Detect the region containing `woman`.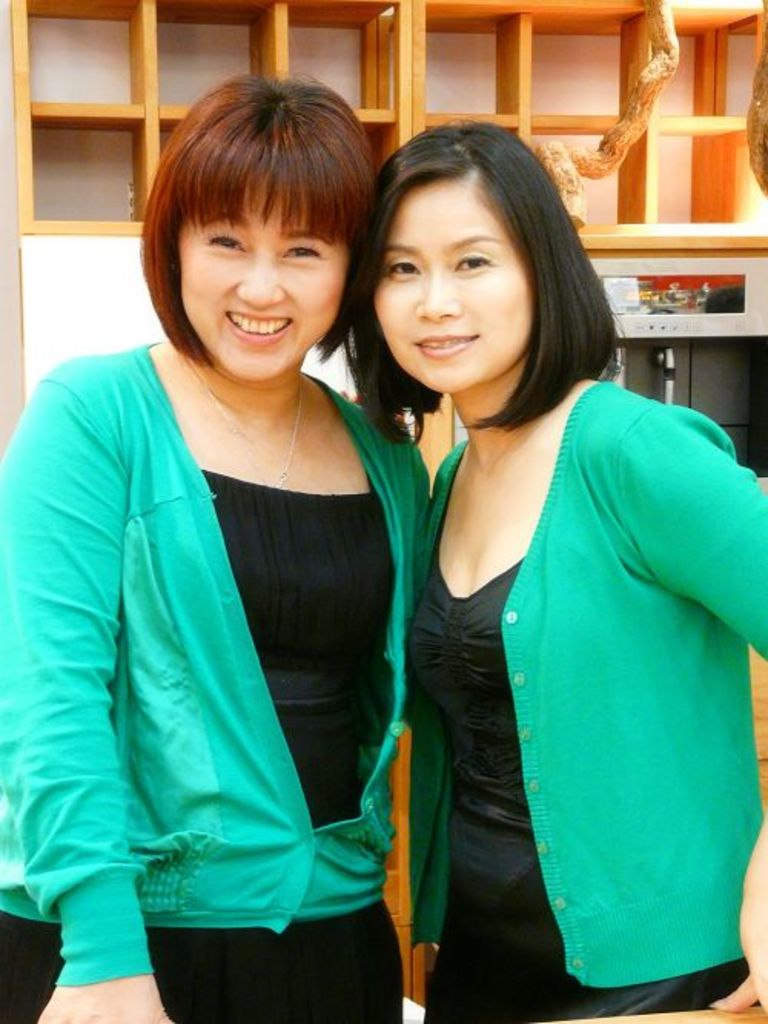
BBox(332, 140, 745, 992).
